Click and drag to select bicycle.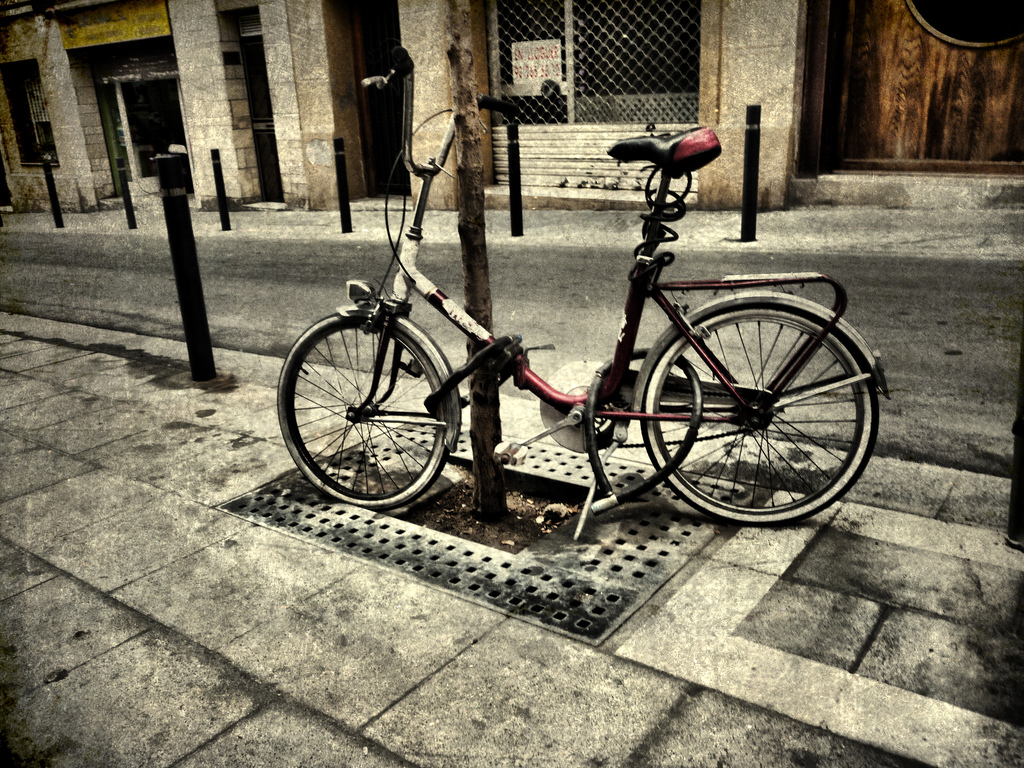
Selection: bbox(278, 42, 894, 540).
